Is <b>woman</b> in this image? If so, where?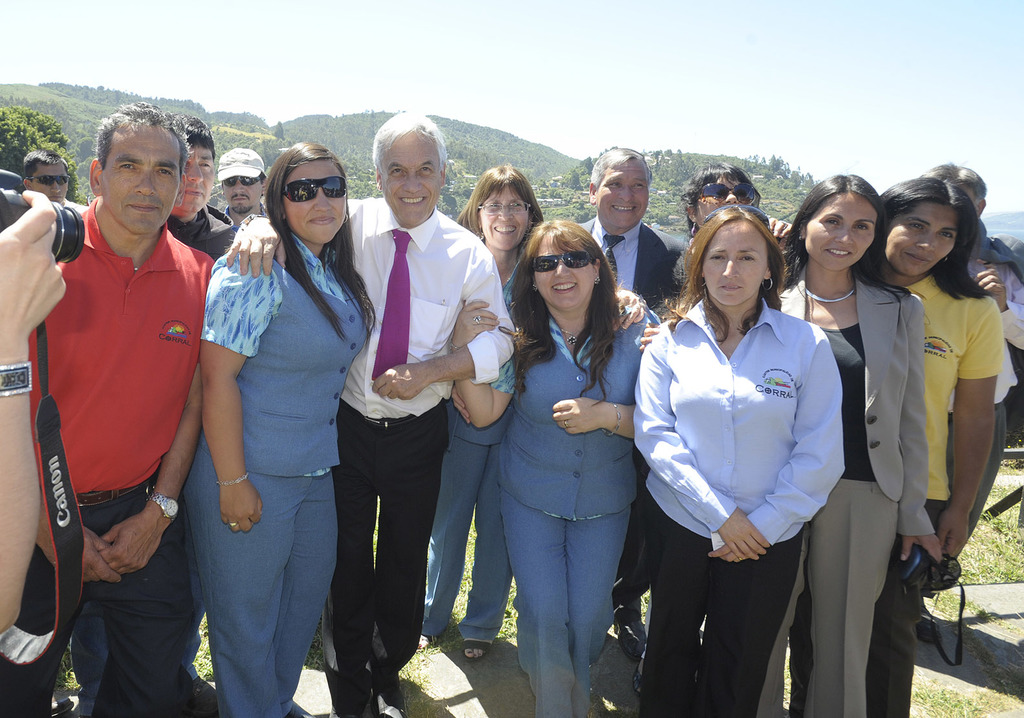
Yes, at 630, 204, 845, 717.
